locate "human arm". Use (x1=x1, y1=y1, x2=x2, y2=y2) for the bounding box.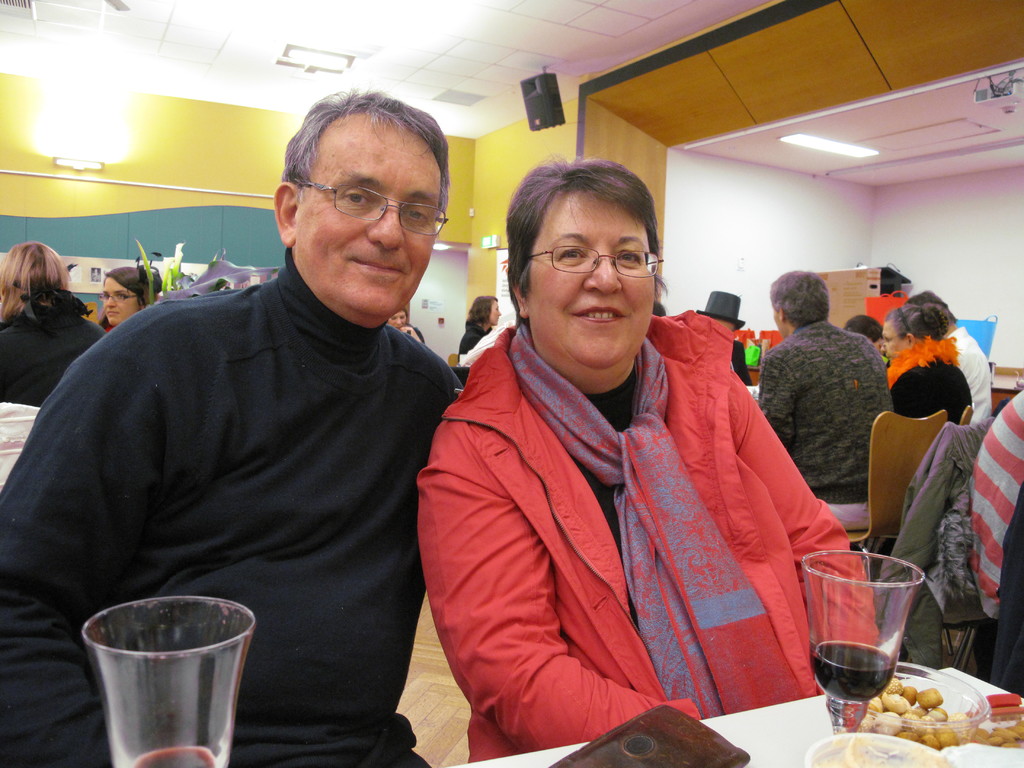
(x1=734, y1=341, x2=753, y2=385).
